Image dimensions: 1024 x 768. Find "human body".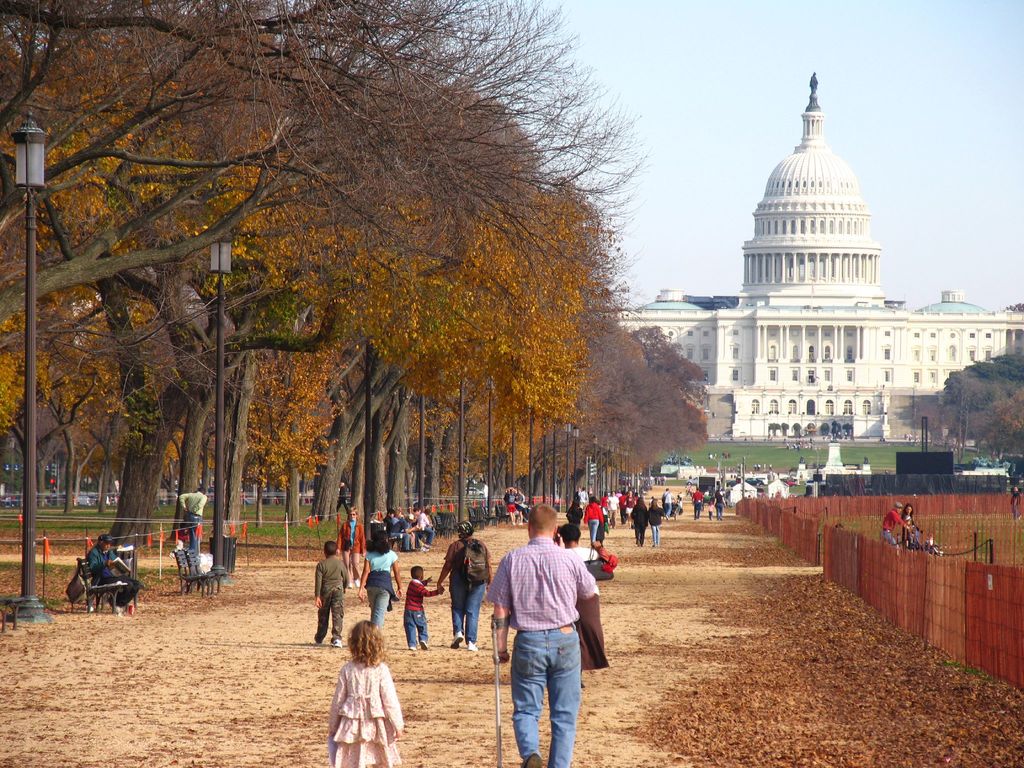
bbox(517, 494, 526, 525).
